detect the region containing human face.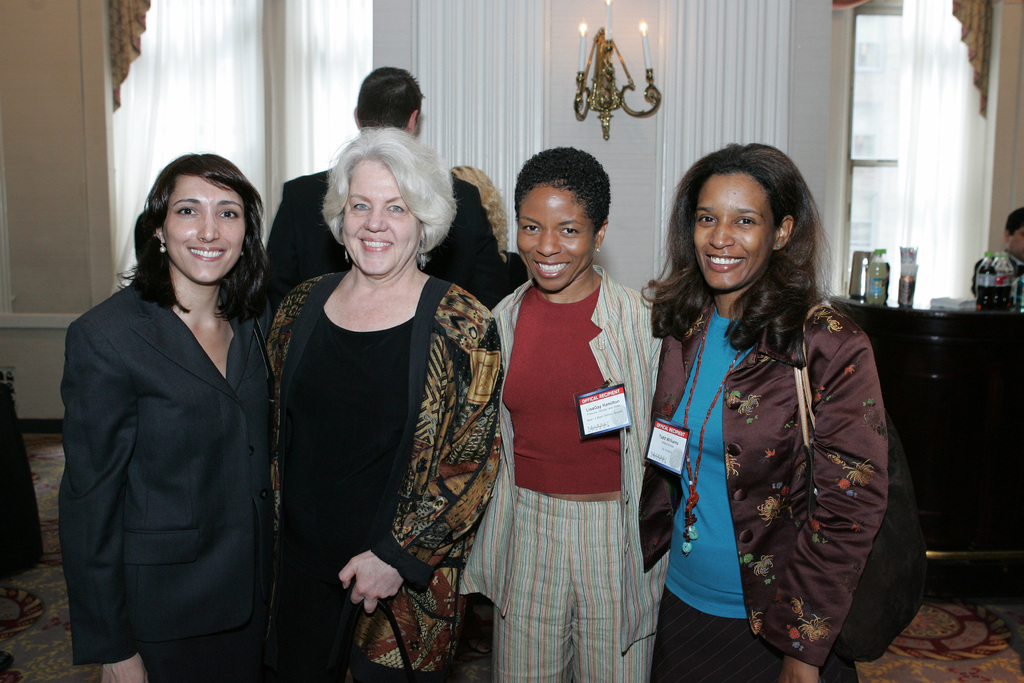
[163, 176, 249, 293].
